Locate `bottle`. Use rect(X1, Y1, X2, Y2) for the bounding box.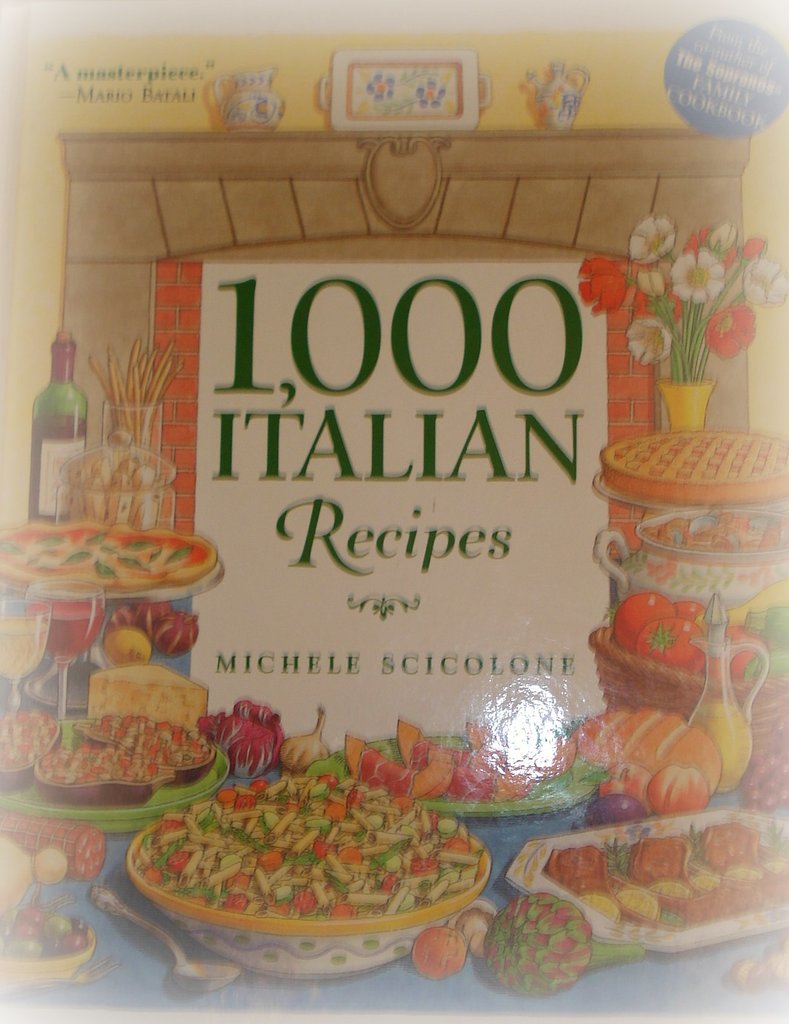
rect(19, 321, 113, 515).
